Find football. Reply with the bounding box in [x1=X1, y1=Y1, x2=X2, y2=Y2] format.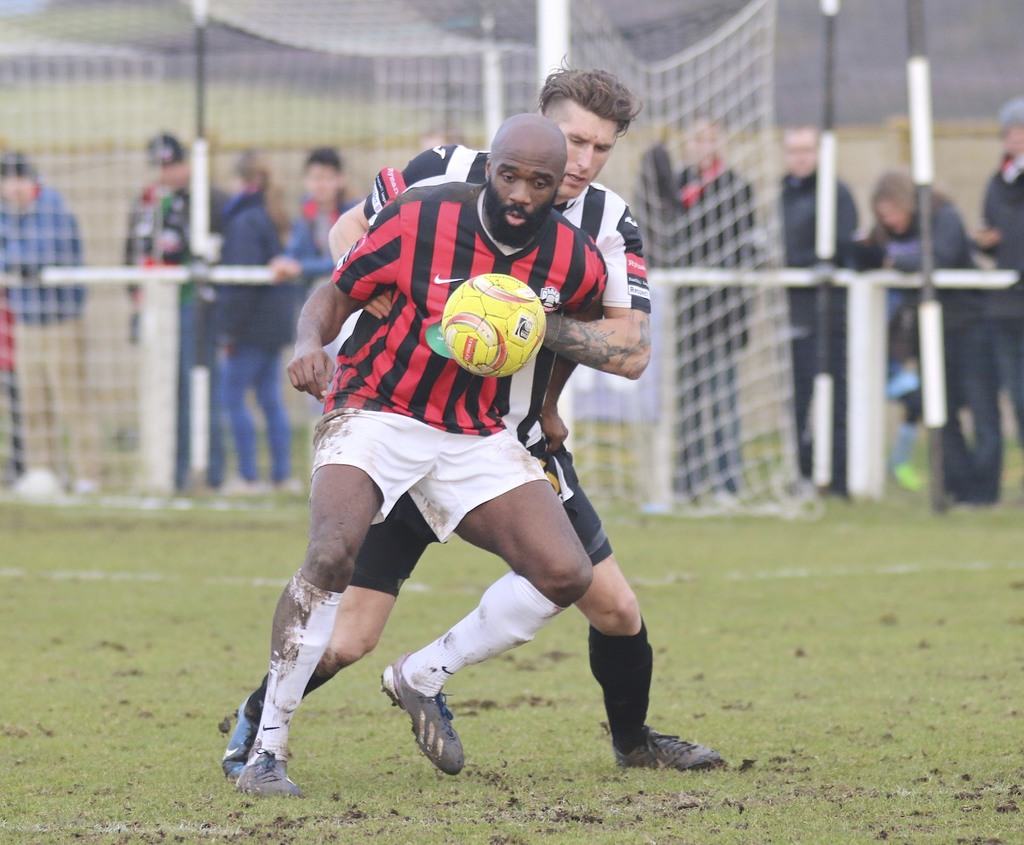
[x1=439, y1=273, x2=553, y2=383].
